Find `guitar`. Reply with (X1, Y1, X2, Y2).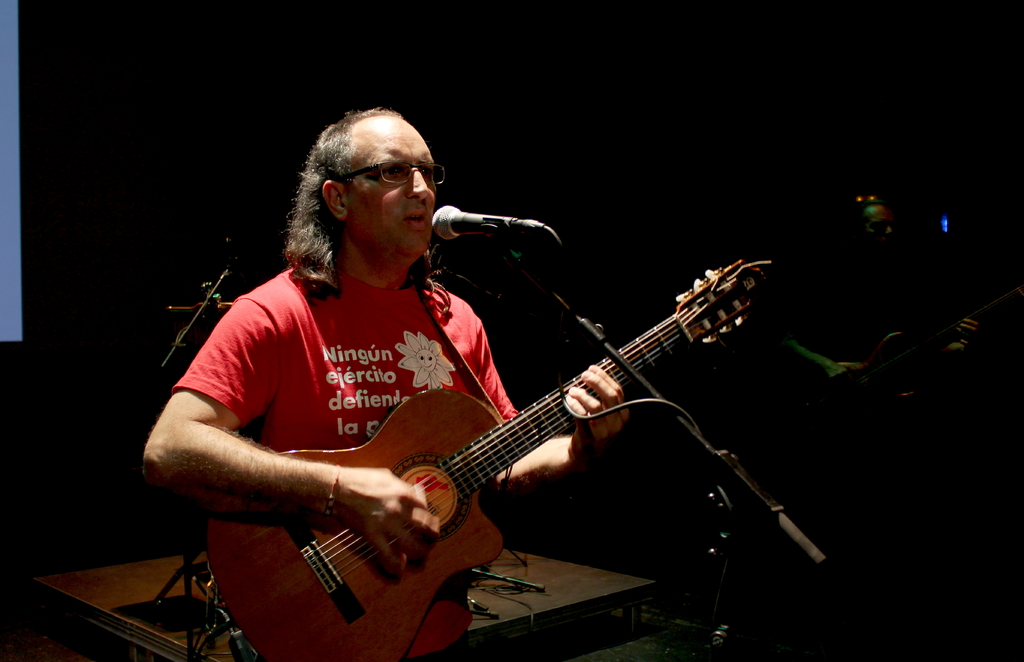
(218, 261, 778, 649).
